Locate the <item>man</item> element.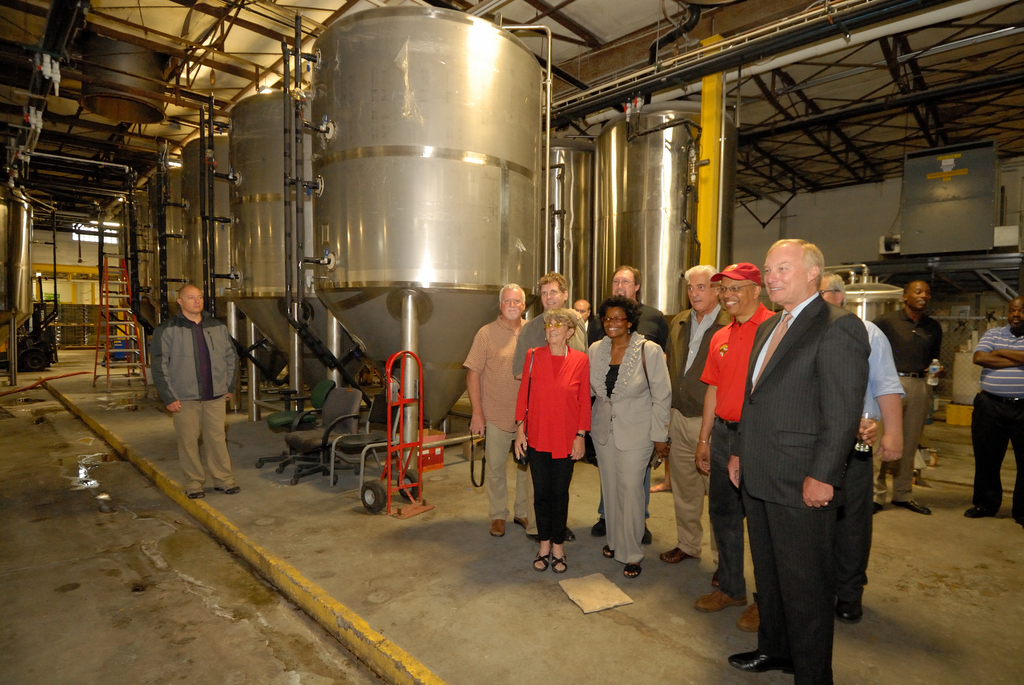
Element bbox: box(144, 280, 235, 506).
